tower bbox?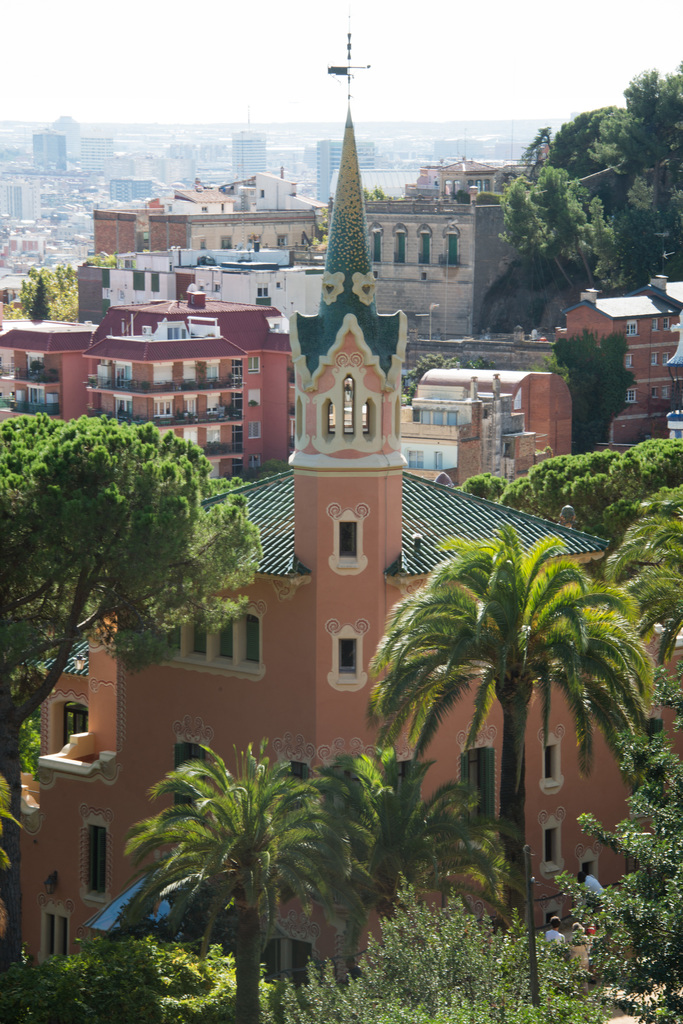
(234, 104, 268, 183)
